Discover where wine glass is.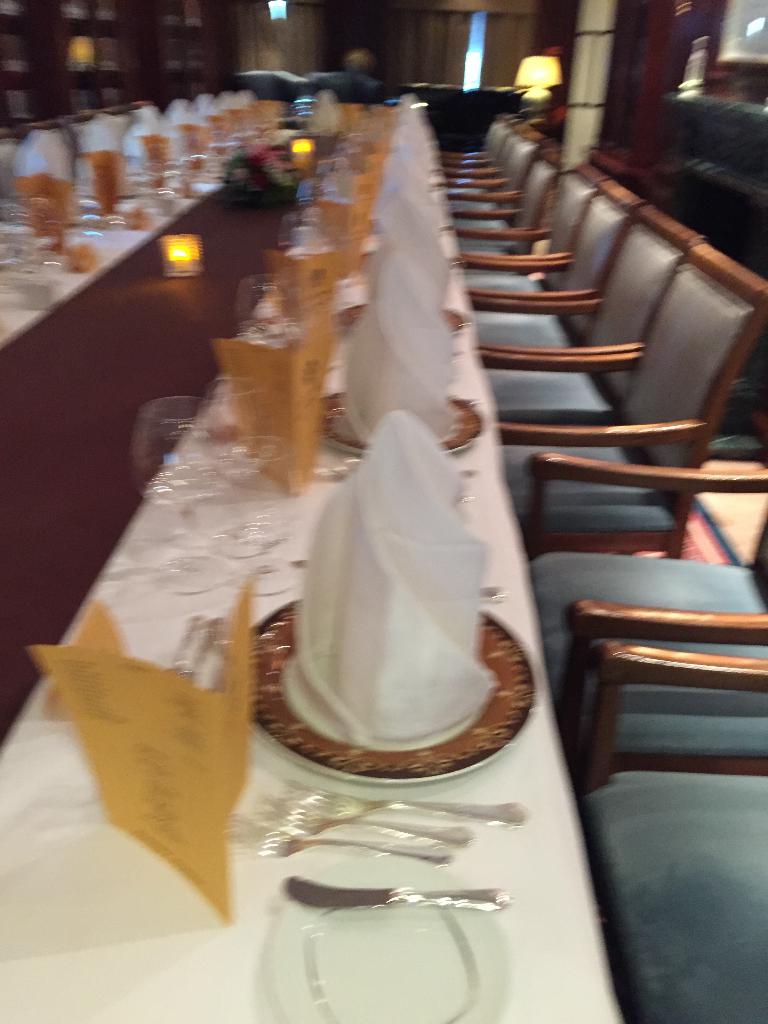
Discovered at bbox(132, 398, 236, 598).
